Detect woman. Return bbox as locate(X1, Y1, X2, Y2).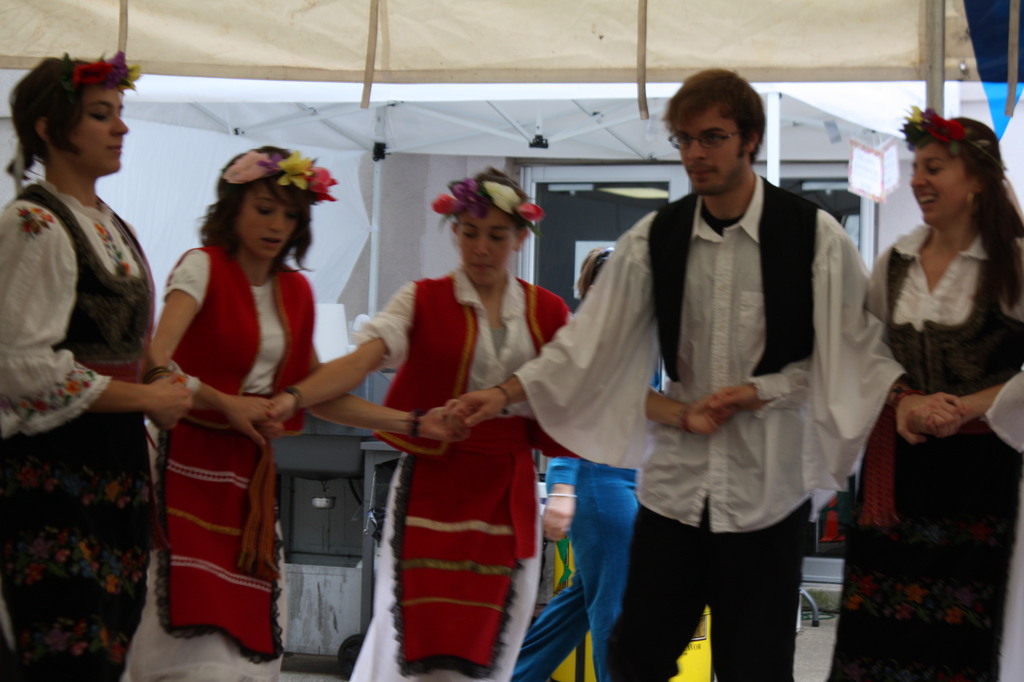
locate(261, 168, 738, 681).
